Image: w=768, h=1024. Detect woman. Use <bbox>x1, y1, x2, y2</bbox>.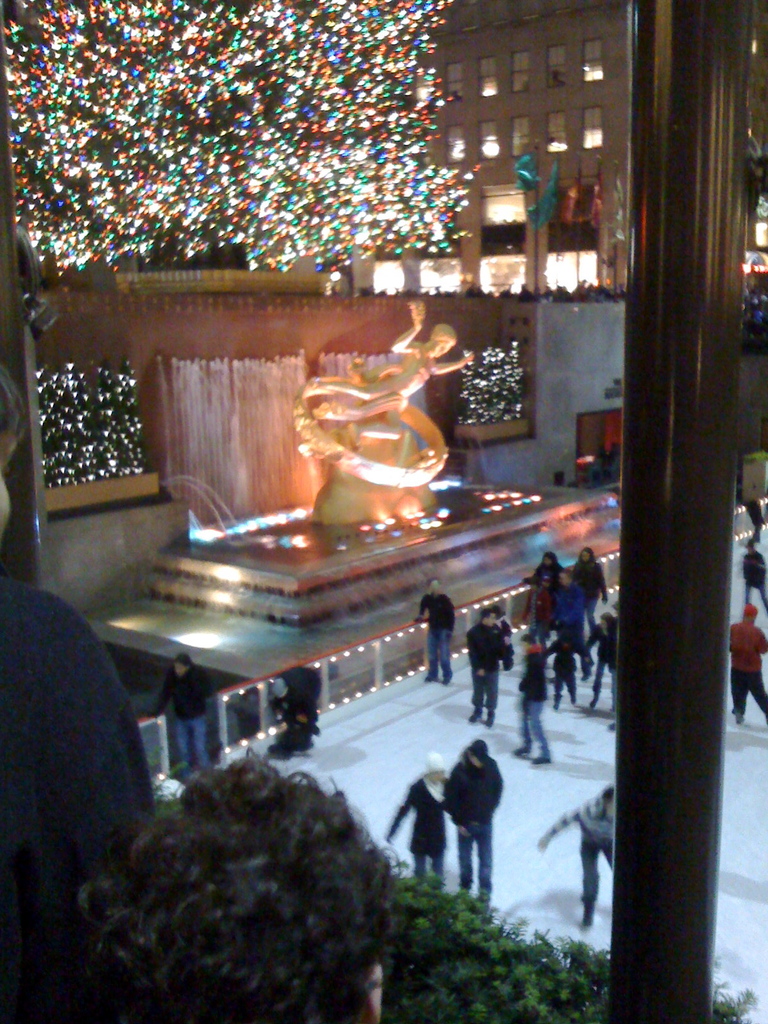
<bbox>51, 706, 477, 1018</bbox>.
